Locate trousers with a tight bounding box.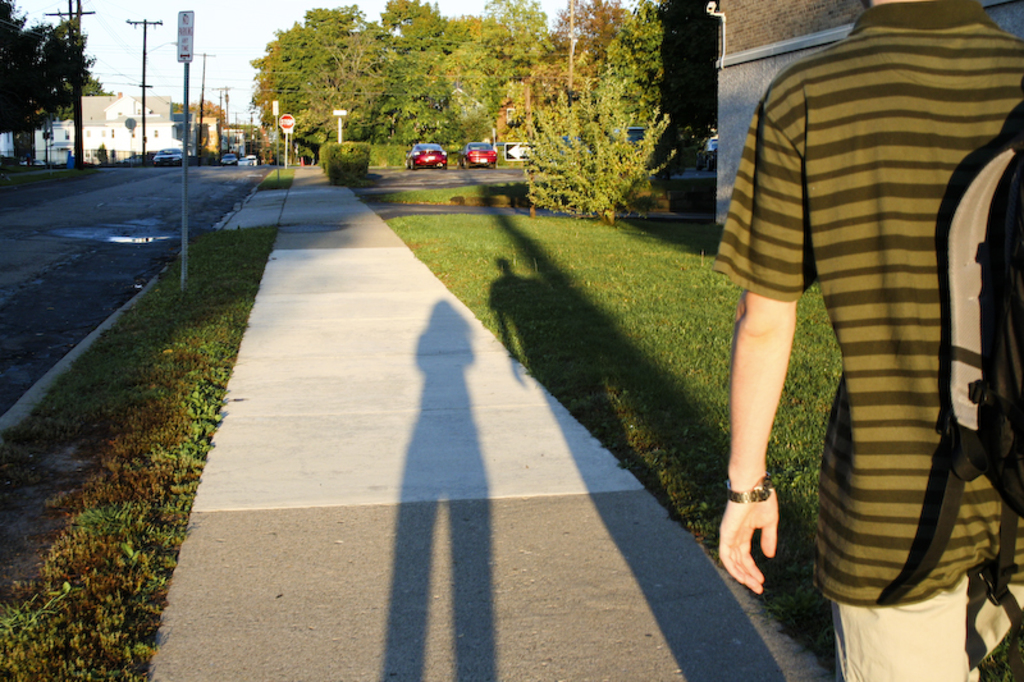
828 581 1023 681.
